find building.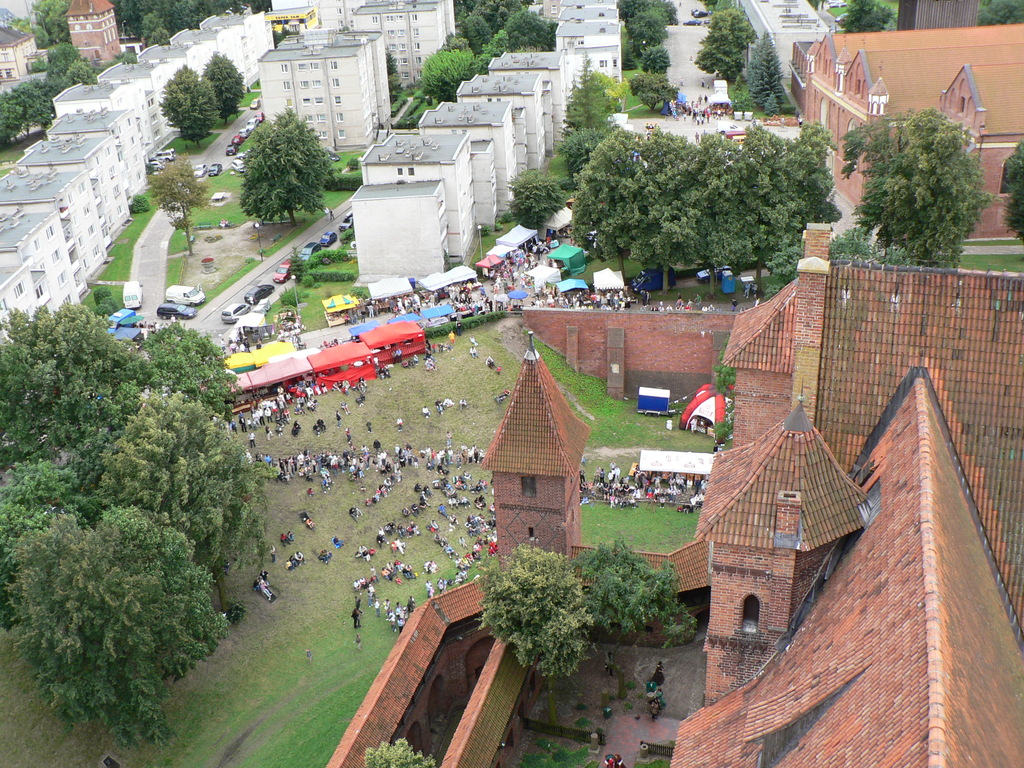
[317,212,1023,767].
